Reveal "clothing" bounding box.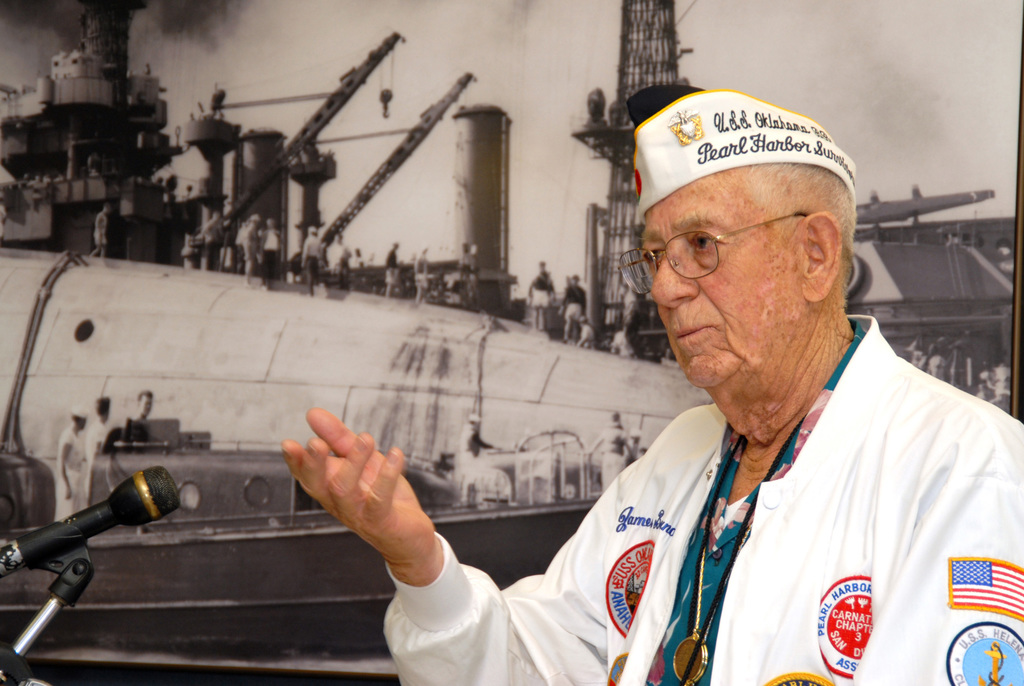
Revealed: x1=457 y1=424 x2=490 y2=461.
